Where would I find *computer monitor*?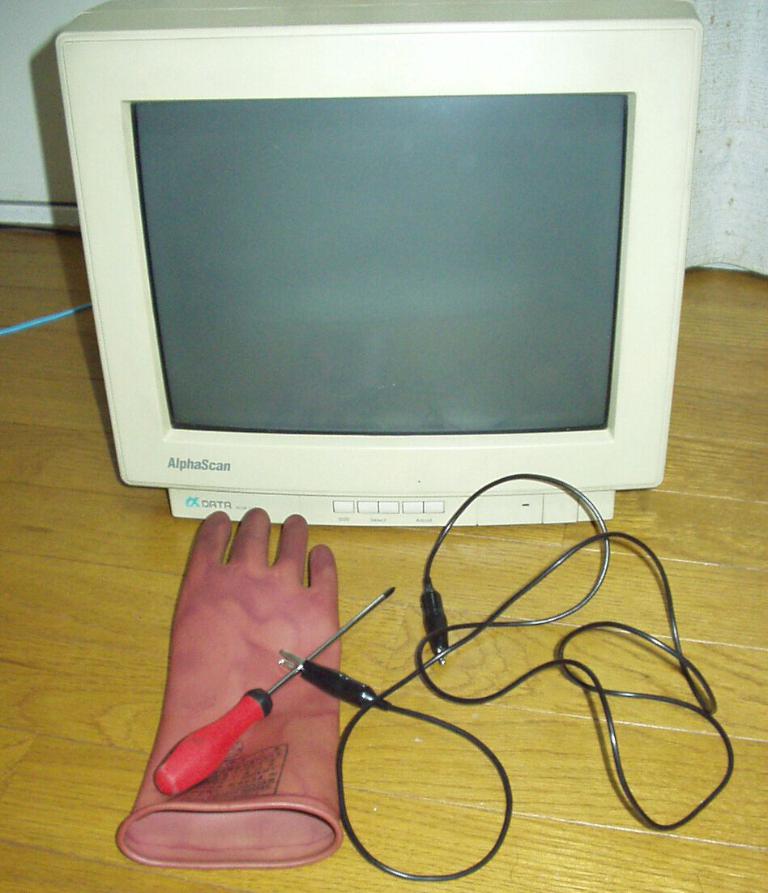
At locate(35, 28, 721, 581).
